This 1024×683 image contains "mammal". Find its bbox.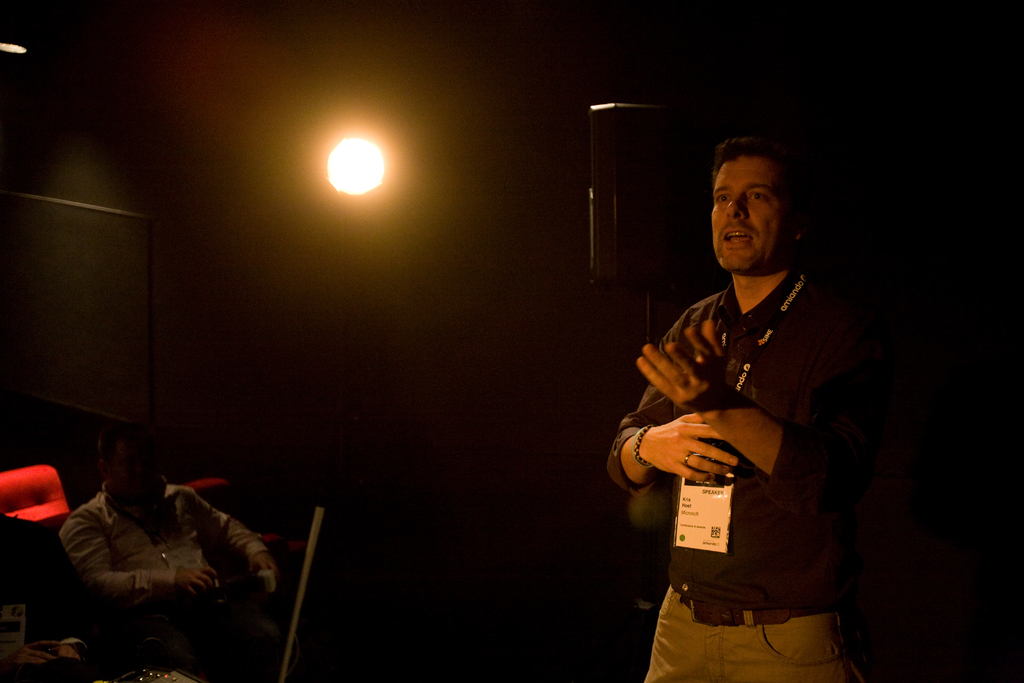
left=0, top=506, right=96, bottom=682.
